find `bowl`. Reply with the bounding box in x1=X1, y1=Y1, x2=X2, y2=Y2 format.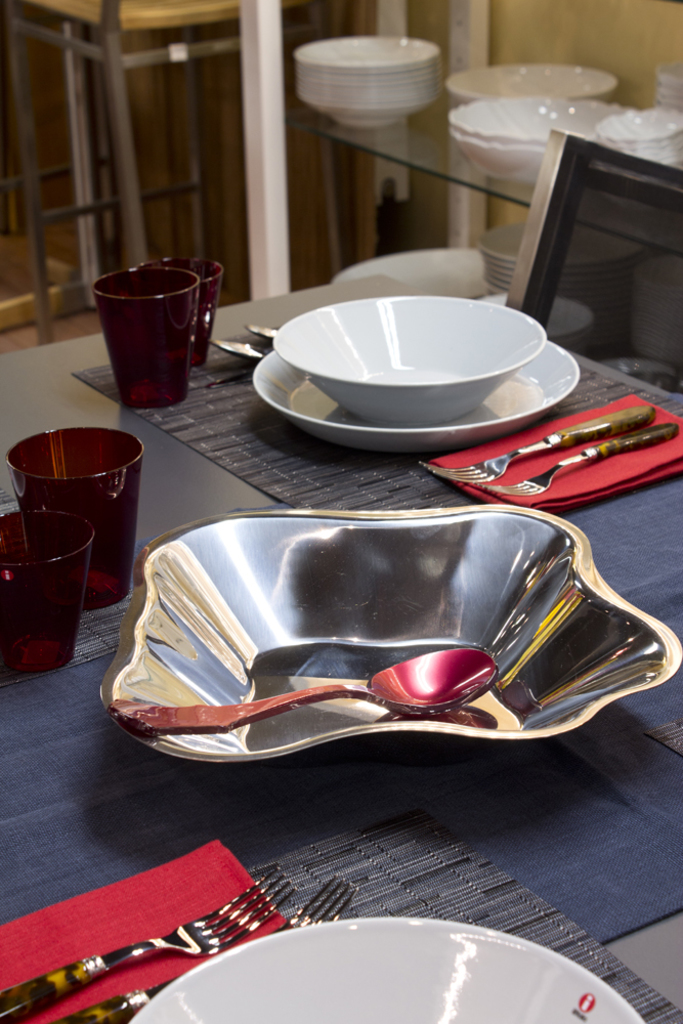
x1=129, y1=919, x2=647, y2=1023.
